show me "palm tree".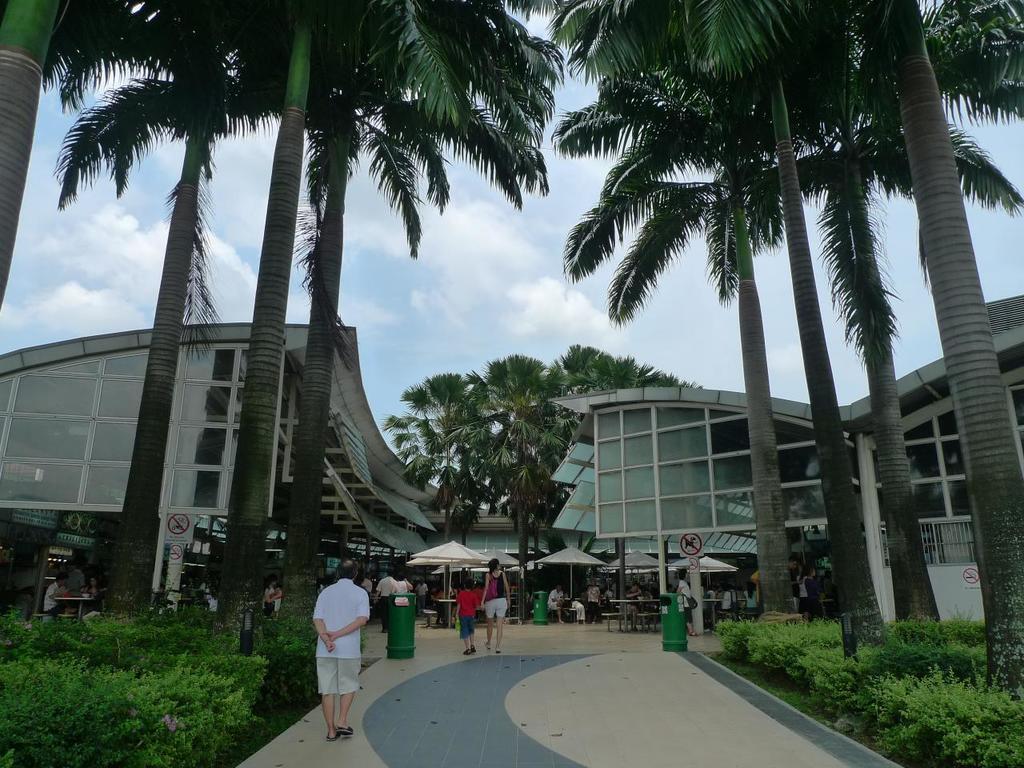
"palm tree" is here: <box>375,369,493,549</box>.
